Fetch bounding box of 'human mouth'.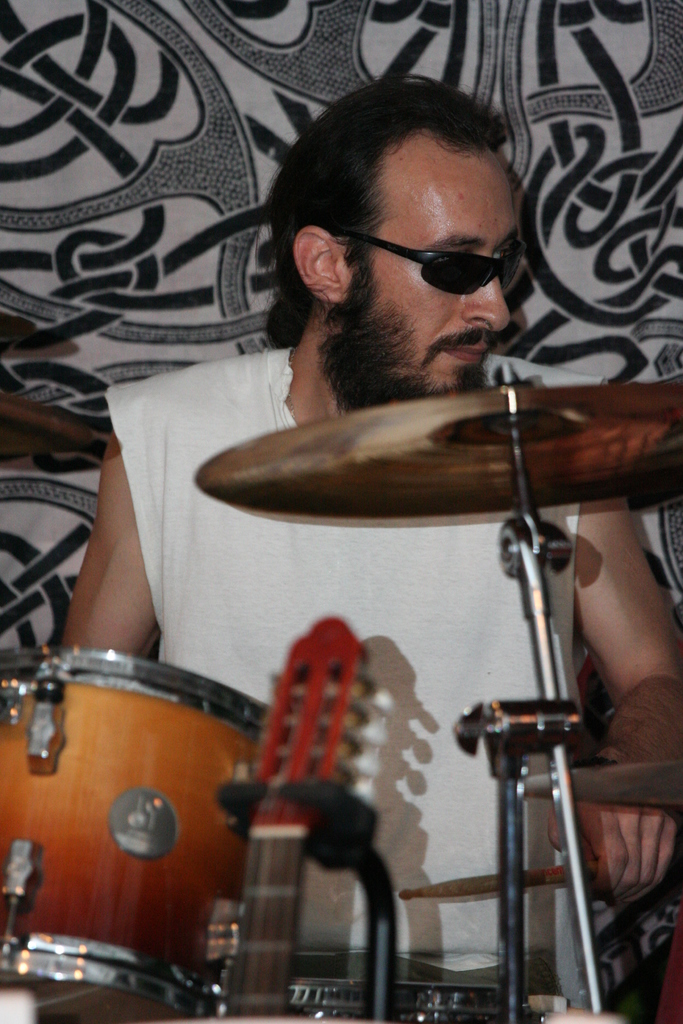
Bbox: [left=440, top=344, right=484, bottom=365].
